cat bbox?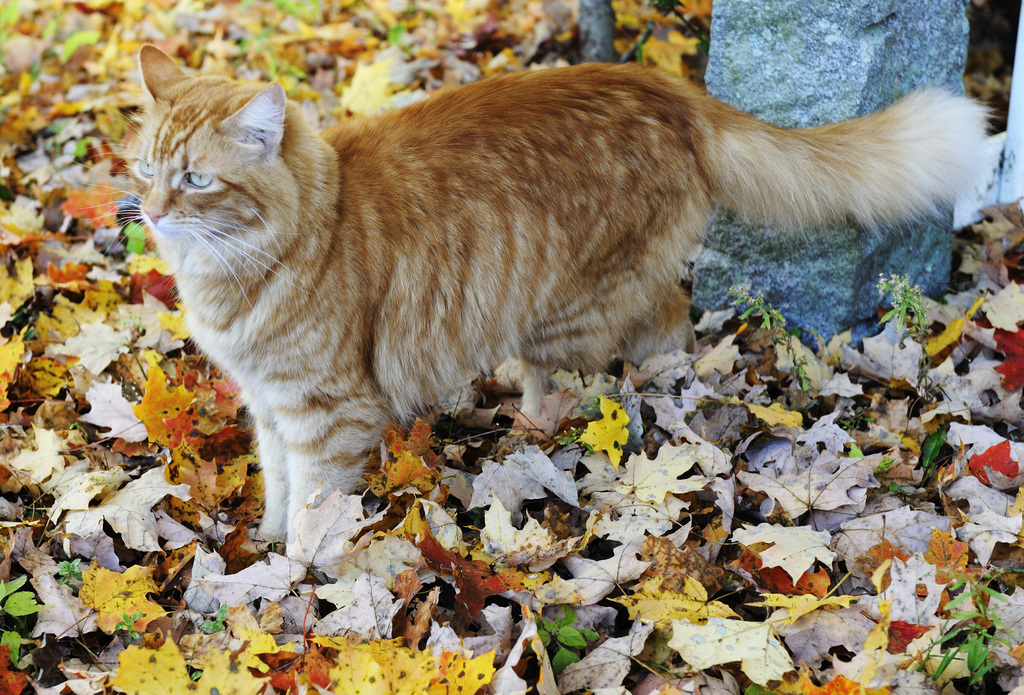
<bbox>111, 34, 1008, 560</bbox>
